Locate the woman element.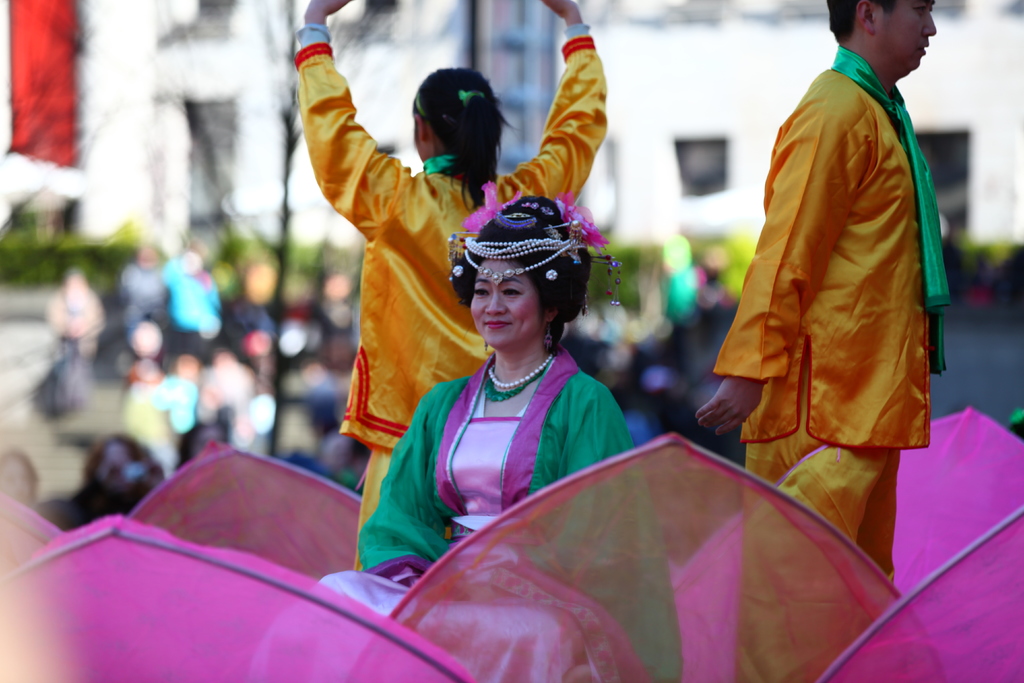
Element bbox: 291/0/610/574.
